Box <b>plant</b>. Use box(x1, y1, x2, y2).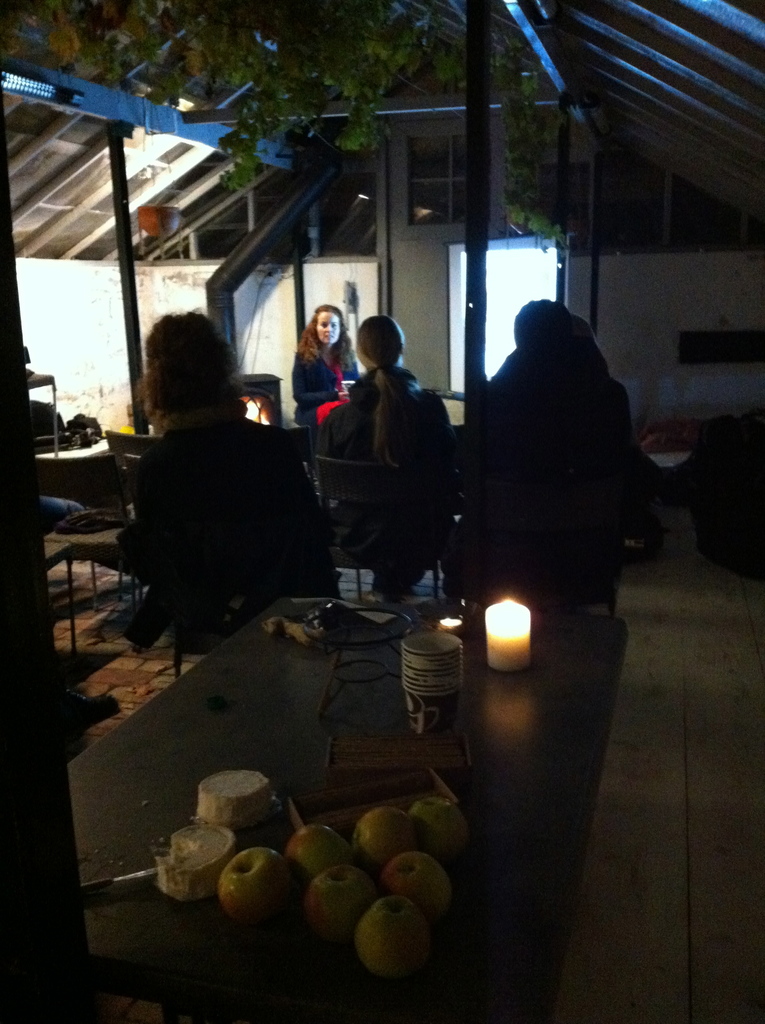
box(497, 1, 588, 244).
